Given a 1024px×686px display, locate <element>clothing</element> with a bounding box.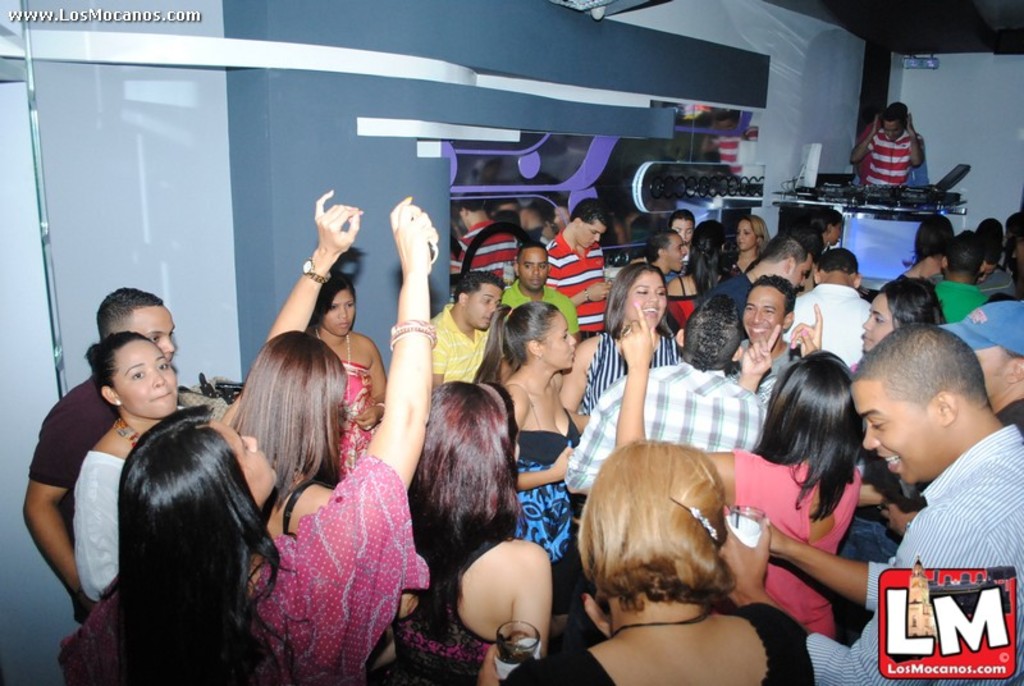
Located: x1=572, y1=362, x2=769, y2=520.
